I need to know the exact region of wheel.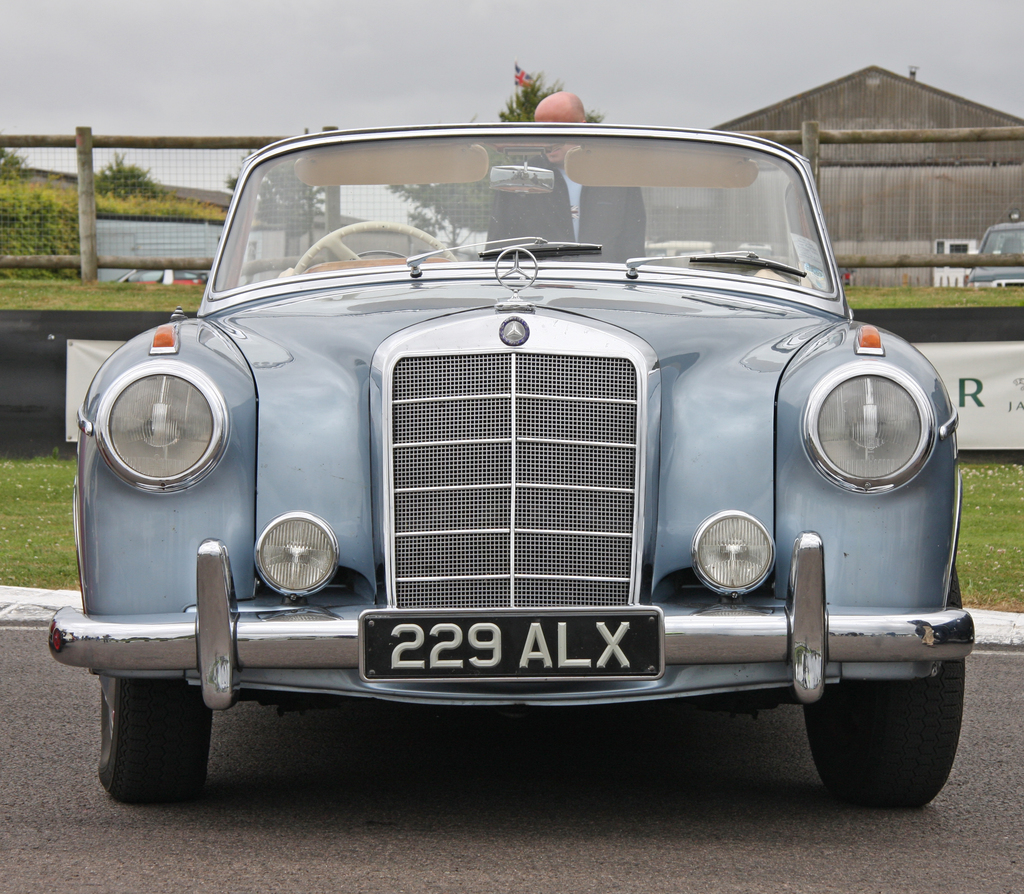
Region: (807, 557, 962, 814).
